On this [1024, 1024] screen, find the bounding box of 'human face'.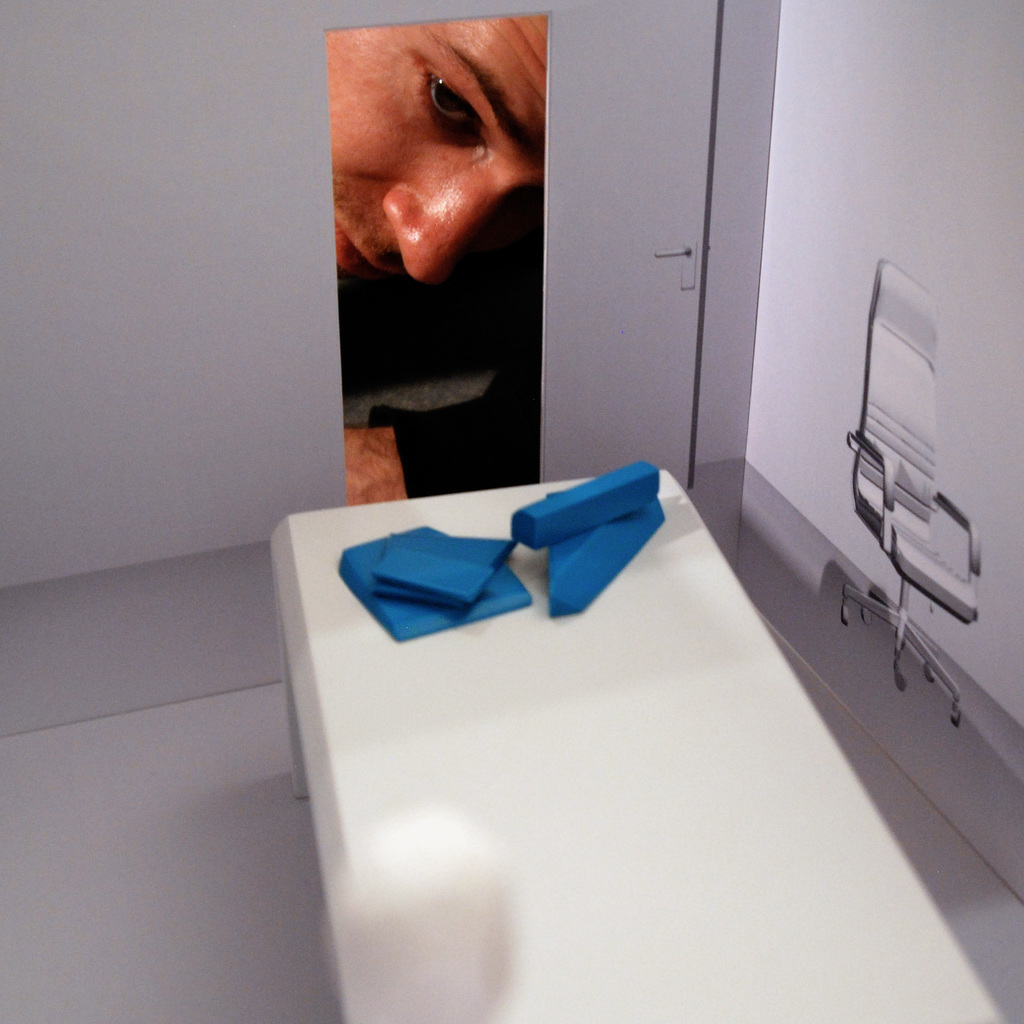
Bounding box: 328/19/550/290.
